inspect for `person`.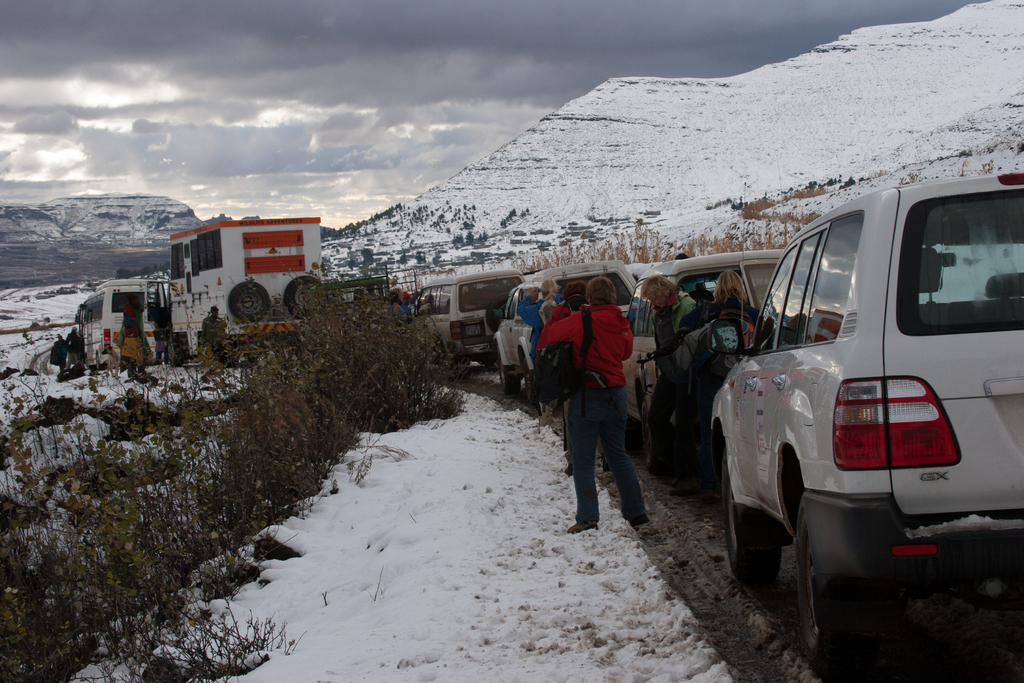
Inspection: (x1=517, y1=286, x2=540, y2=402).
